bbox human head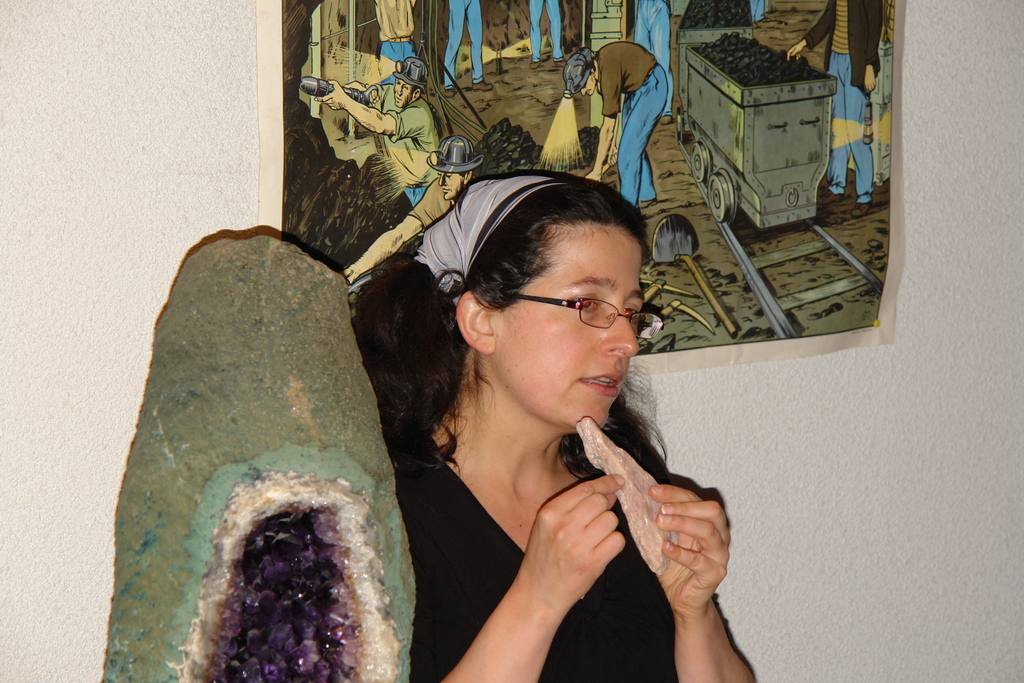
[left=563, top=51, right=600, bottom=99]
